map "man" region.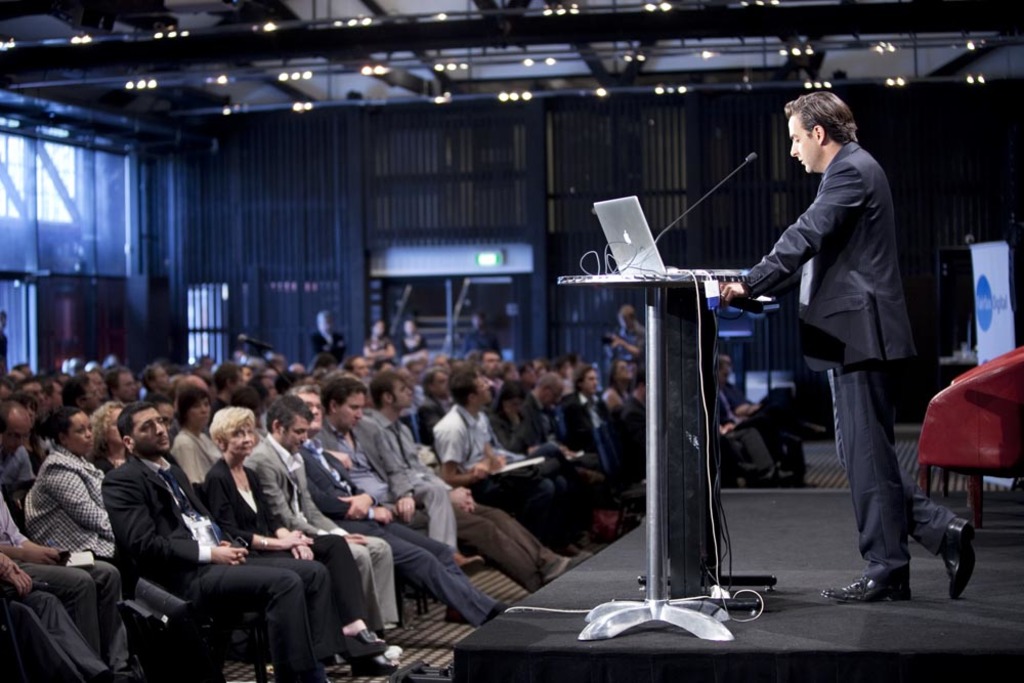
Mapped to rect(244, 397, 402, 627).
